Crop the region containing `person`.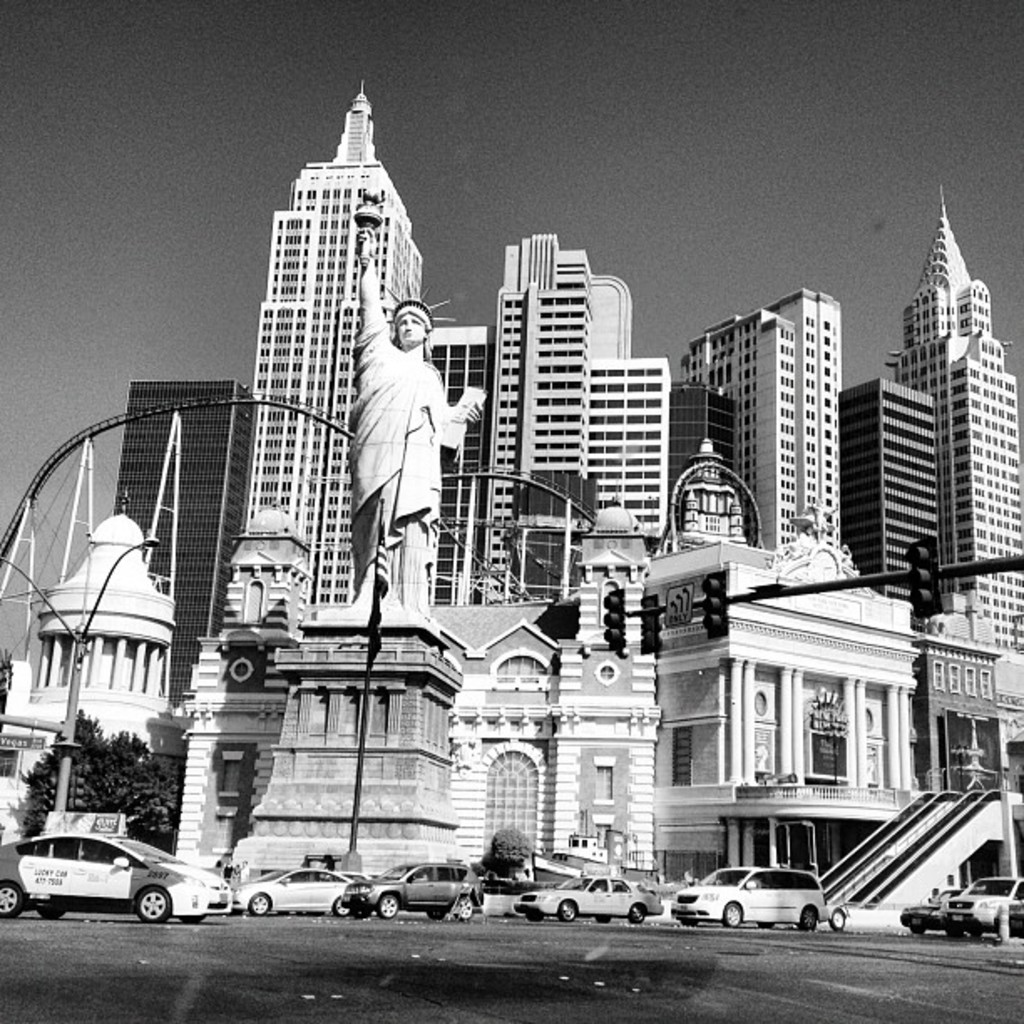
Crop region: region(303, 199, 457, 661).
